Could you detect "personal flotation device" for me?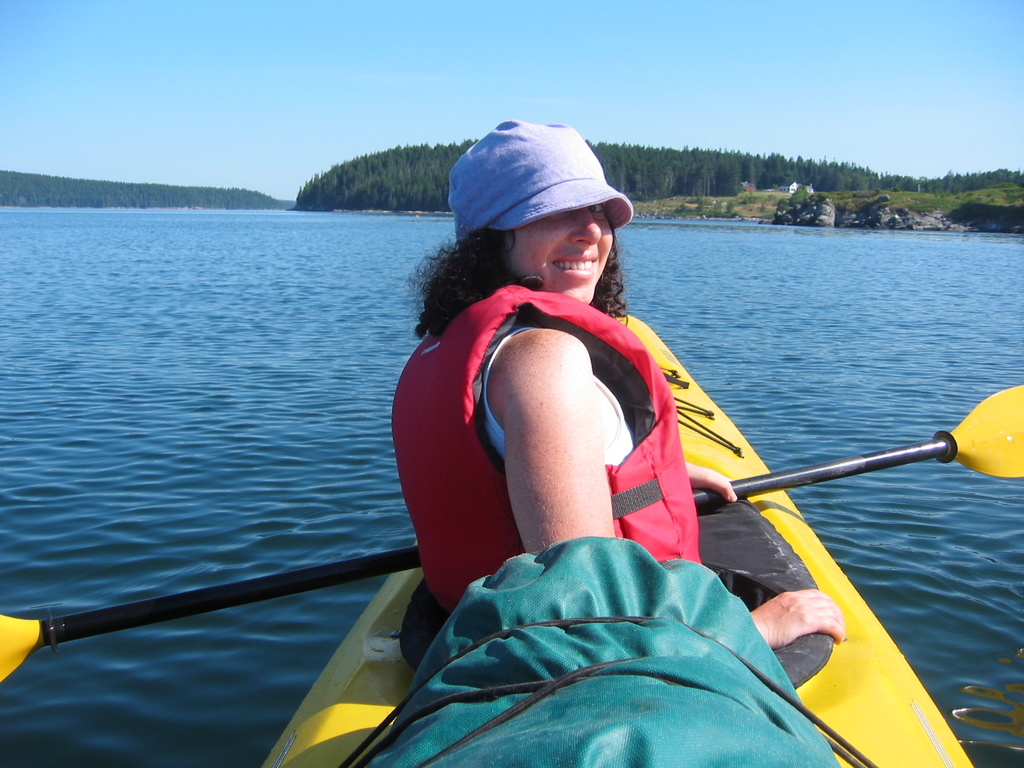
Detection result: bbox=(390, 284, 701, 619).
